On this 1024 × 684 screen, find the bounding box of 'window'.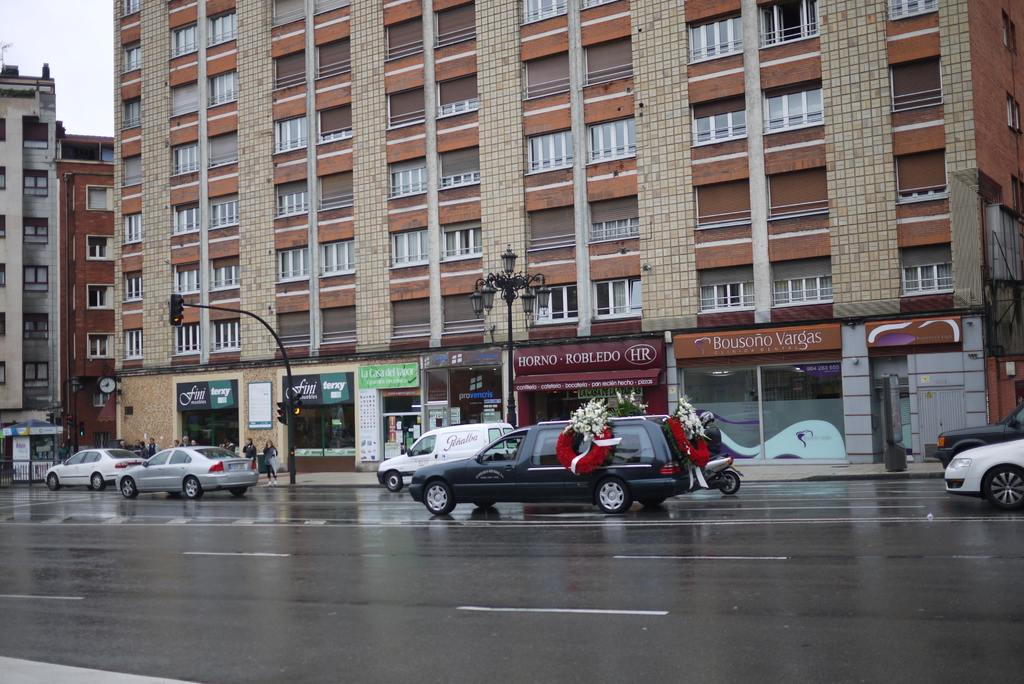
Bounding box: (left=120, top=326, right=144, bottom=362).
